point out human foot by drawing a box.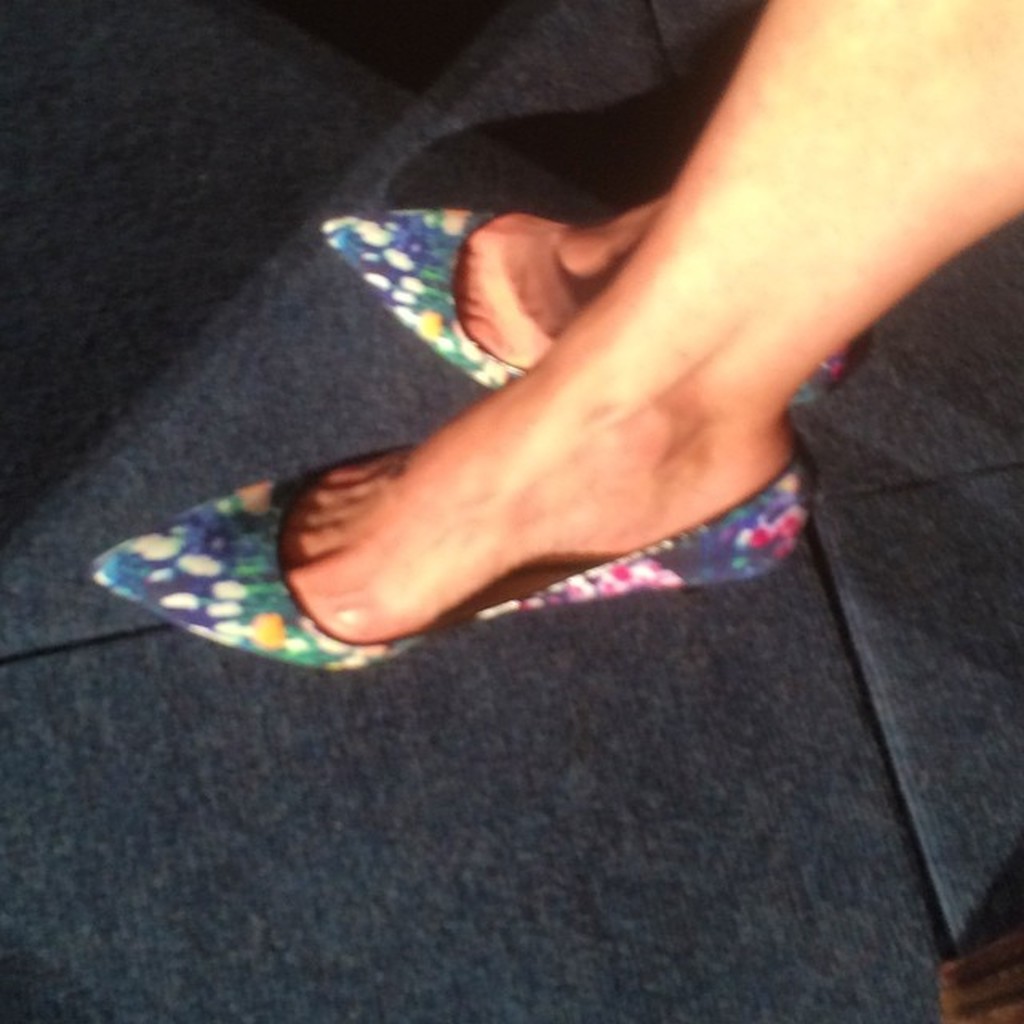
select_region(147, 282, 904, 661).
